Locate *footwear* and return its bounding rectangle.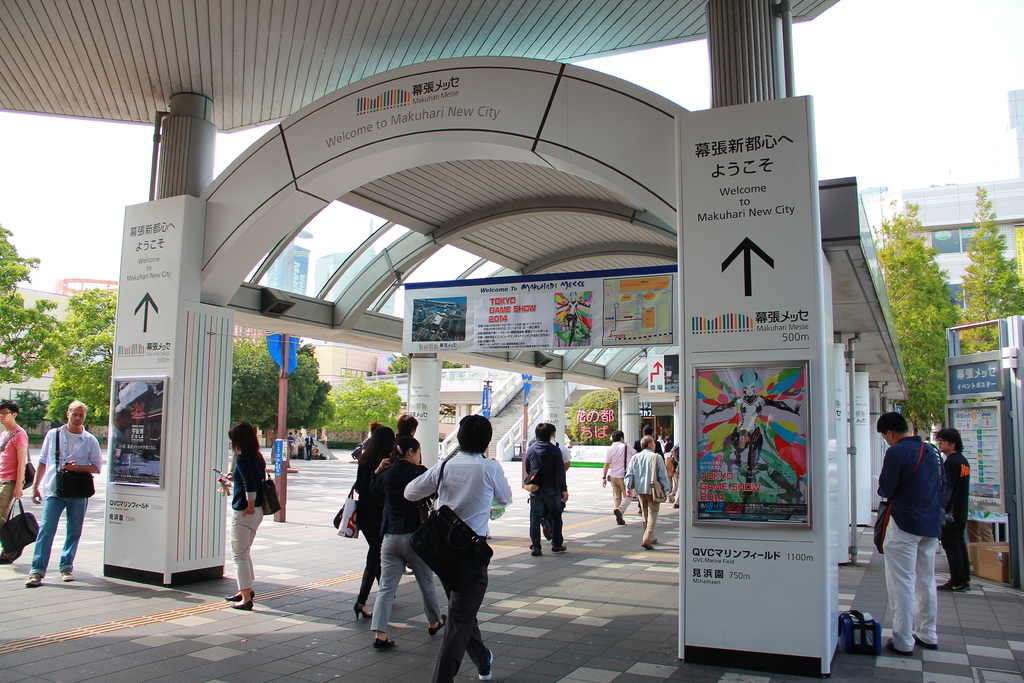
(228,585,265,600).
